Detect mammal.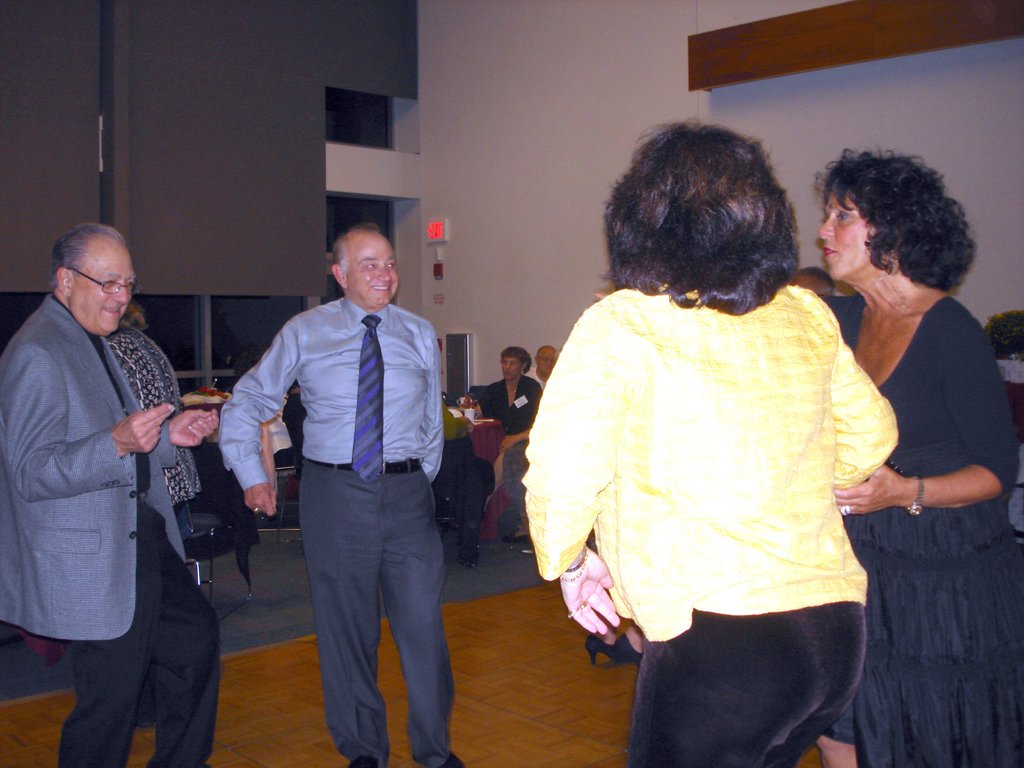
Detected at x1=220 y1=223 x2=444 y2=767.
